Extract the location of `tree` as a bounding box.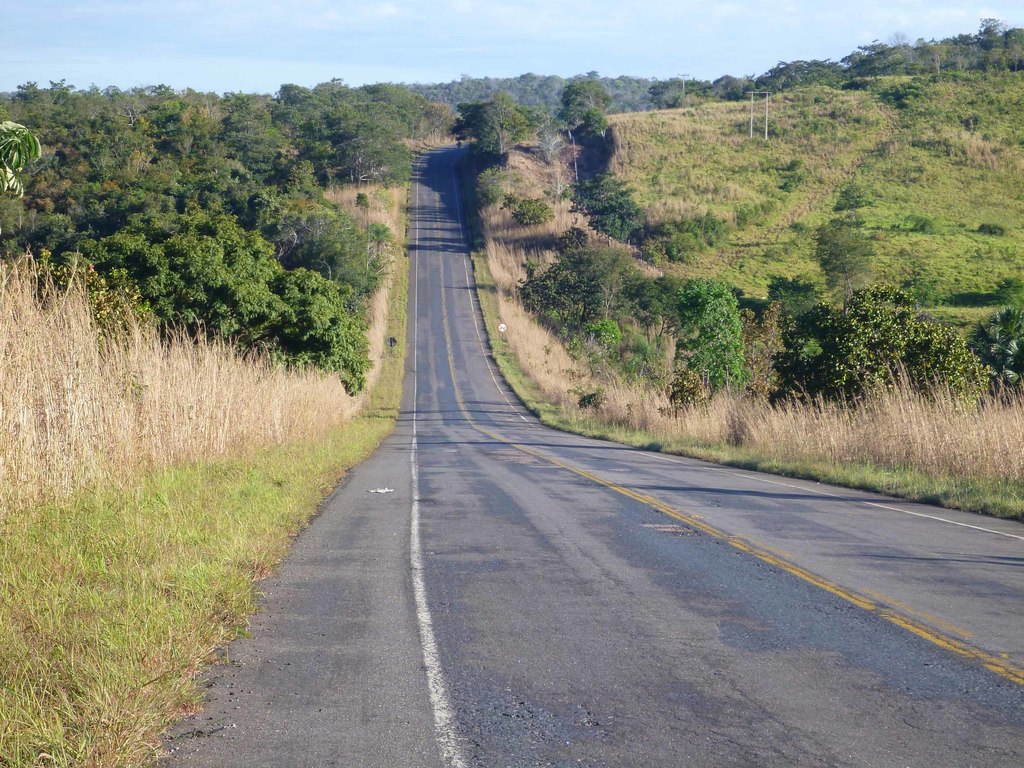
(982,22,1023,77).
